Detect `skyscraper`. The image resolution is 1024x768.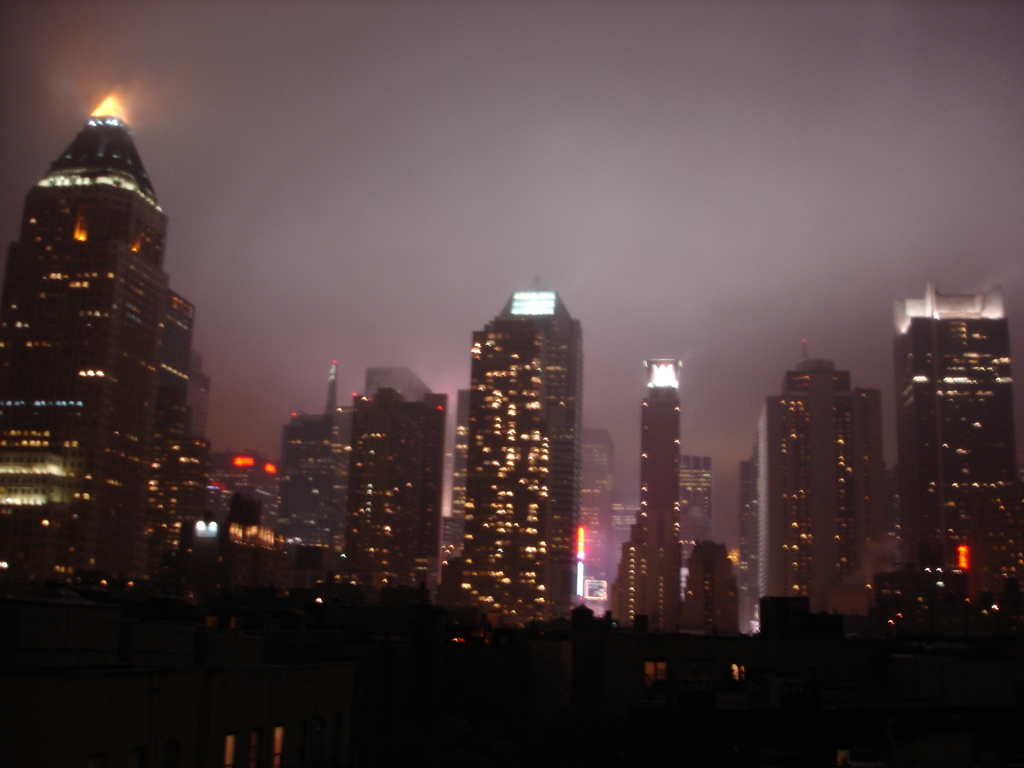
rect(636, 355, 680, 631).
